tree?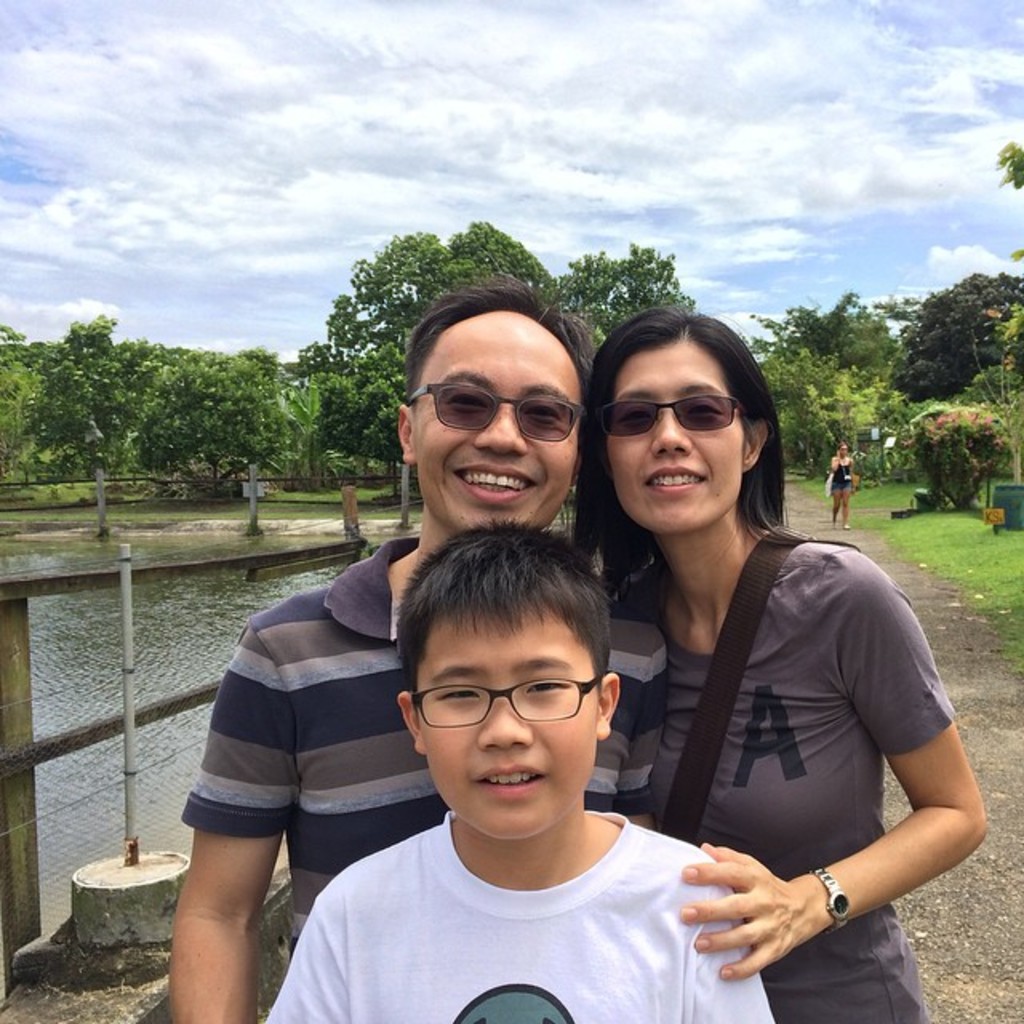
left=963, top=286, right=1022, bottom=491
